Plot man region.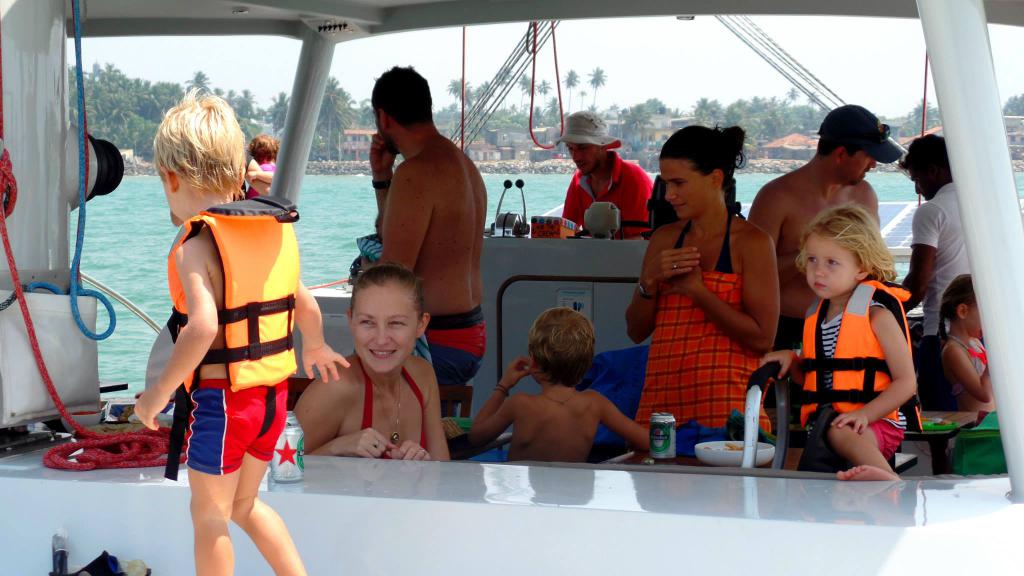
Plotted at {"x1": 898, "y1": 131, "x2": 967, "y2": 408}.
